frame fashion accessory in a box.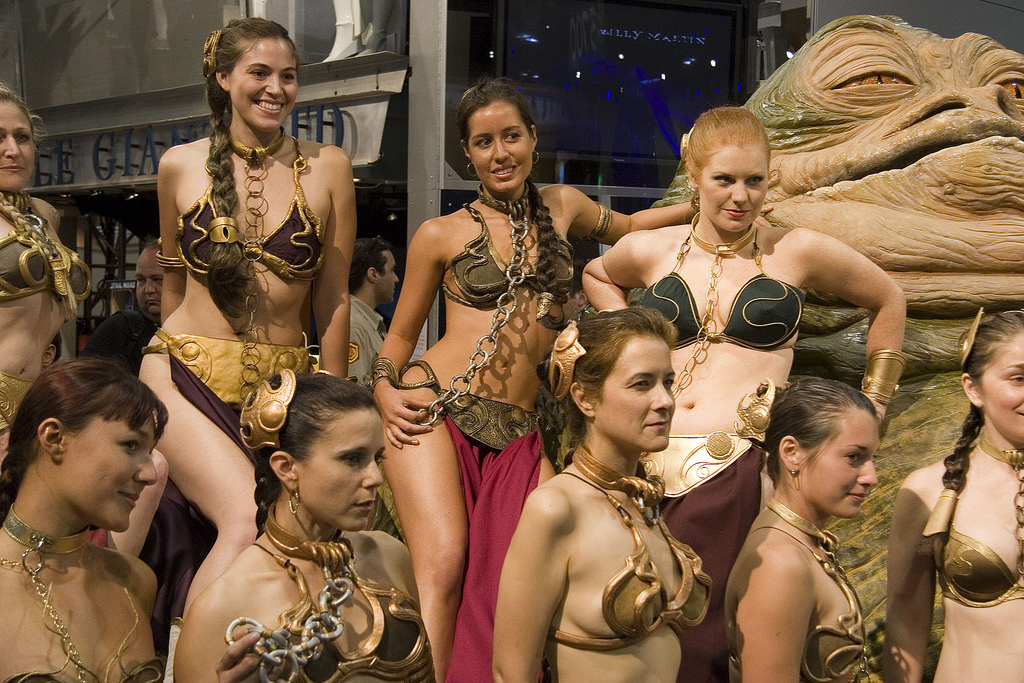
688:187:700:211.
